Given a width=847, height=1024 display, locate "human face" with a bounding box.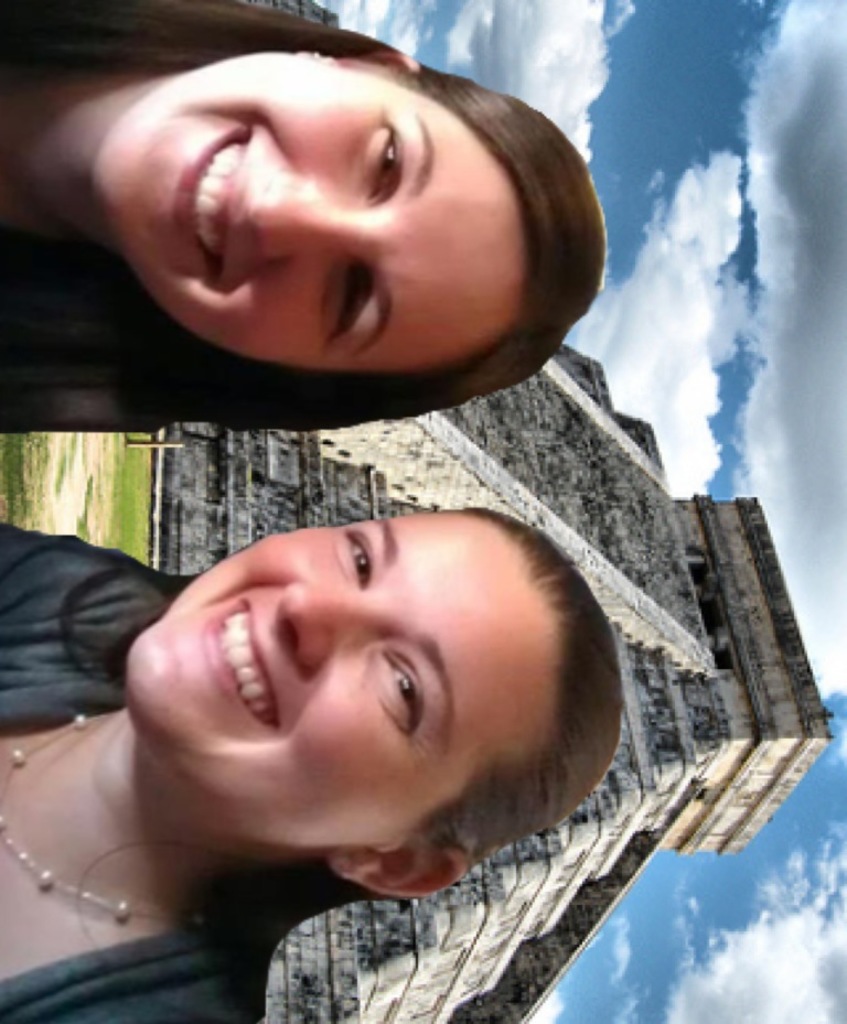
Located: x1=126 y1=508 x2=565 y2=869.
